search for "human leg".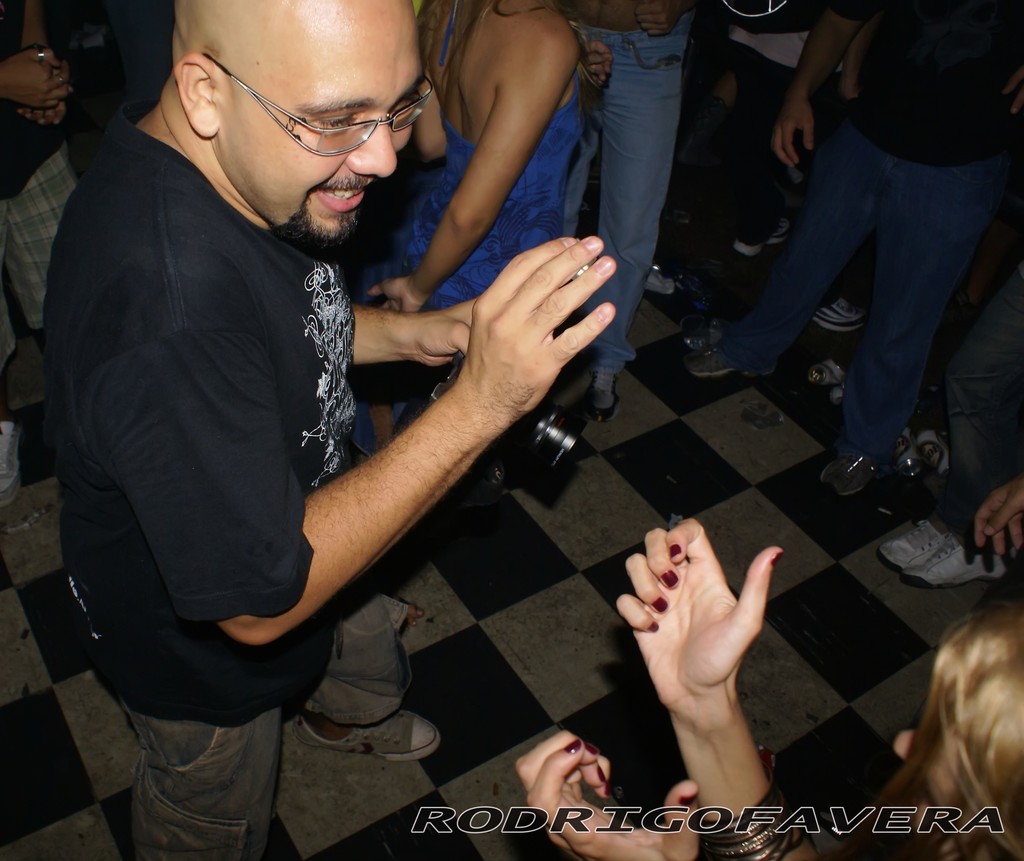
Found at x1=684, y1=114, x2=892, y2=381.
